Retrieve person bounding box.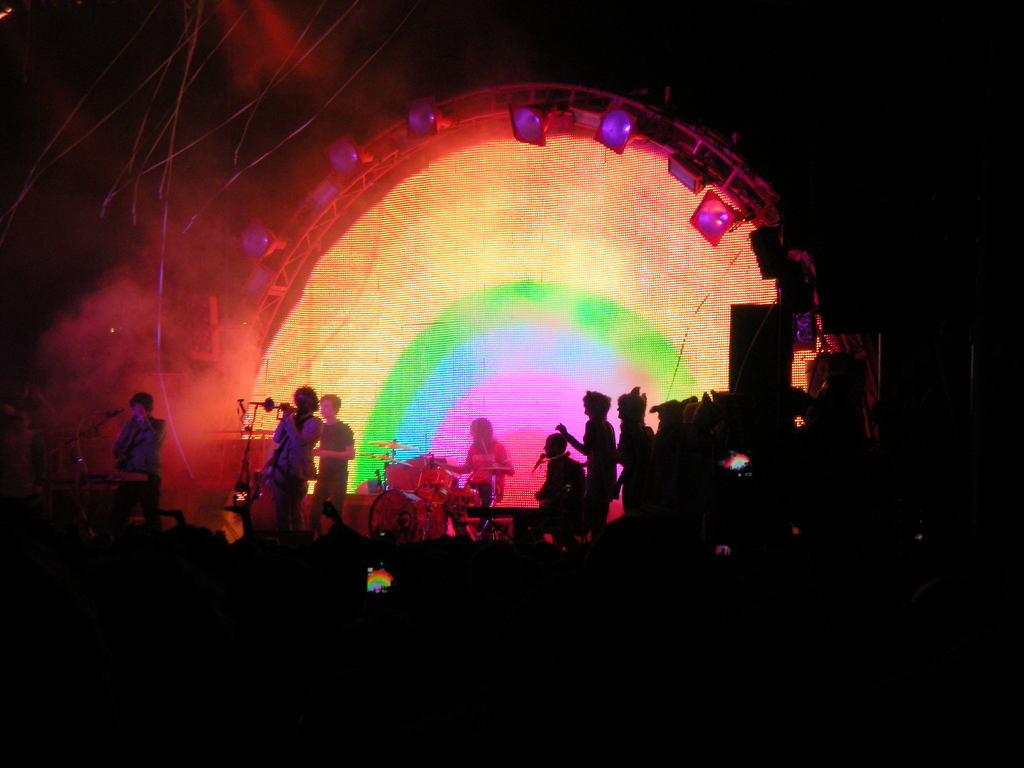
Bounding box: 559, 389, 617, 538.
